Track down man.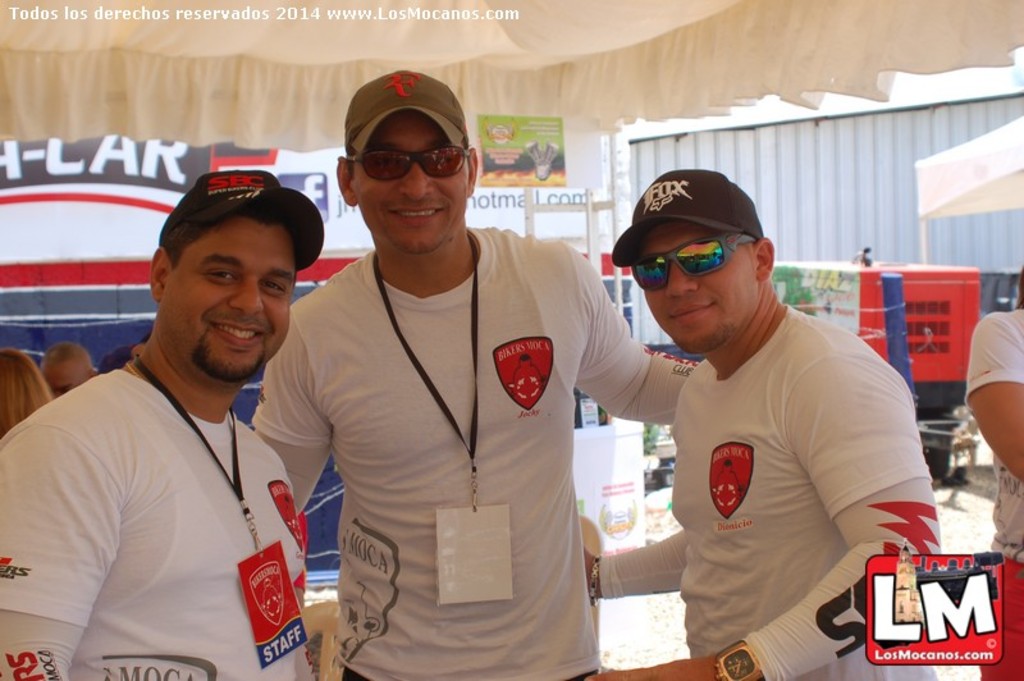
Tracked to <region>582, 163, 942, 680</region>.
